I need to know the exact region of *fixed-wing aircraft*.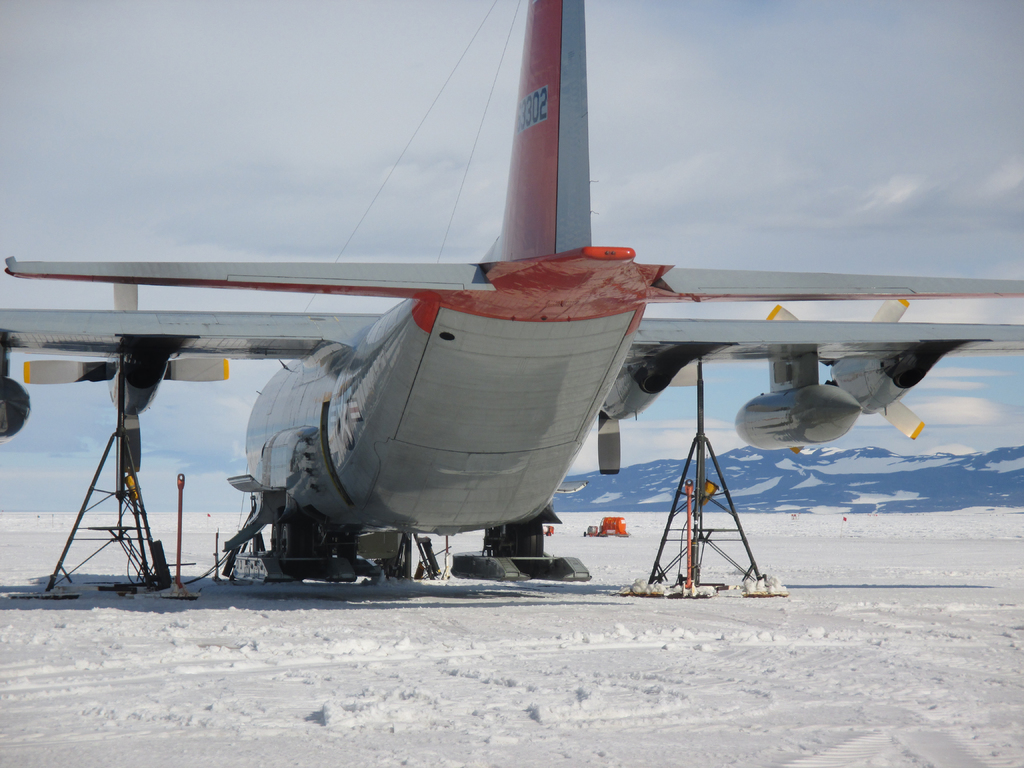
Region: left=0, top=0, right=1023, bottom=579.
